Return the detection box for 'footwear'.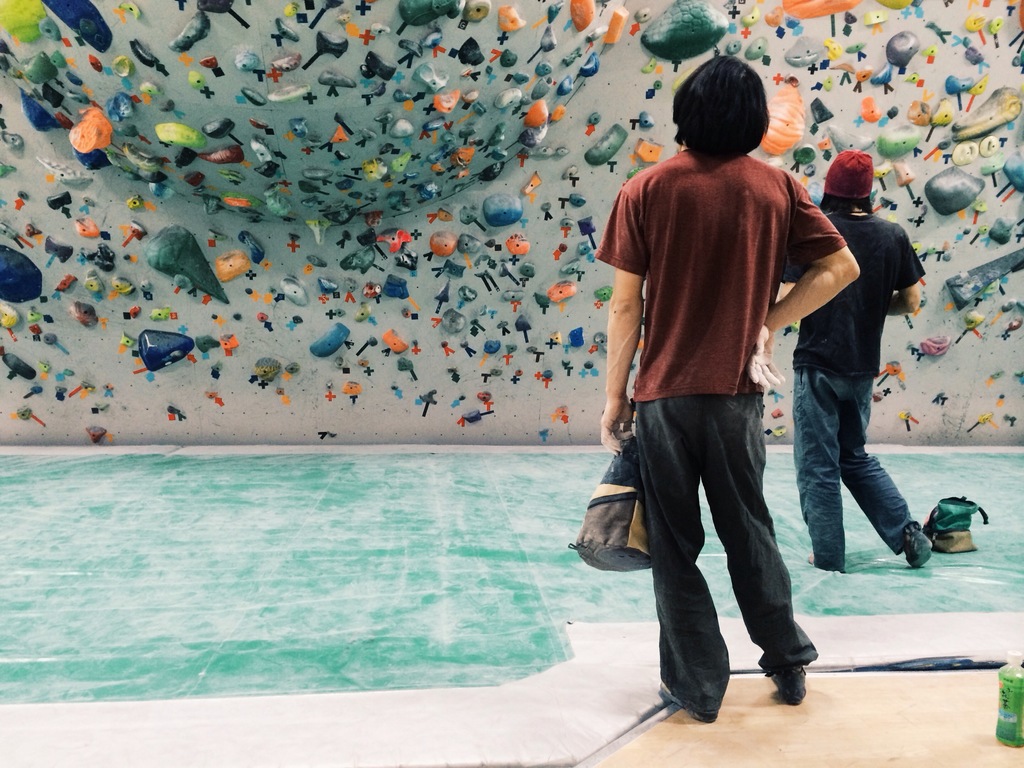
<box>904,520,935,570</box>.
